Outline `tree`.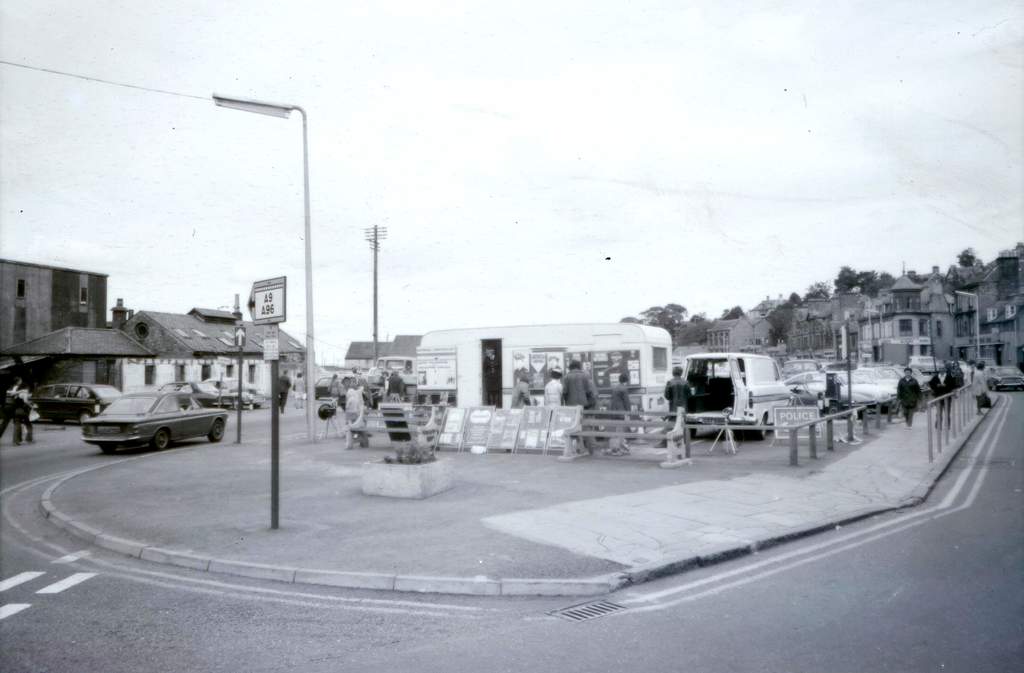
Outline: {"x1": 835, "y1": 269, "x2": 895, "y2": 295}.
